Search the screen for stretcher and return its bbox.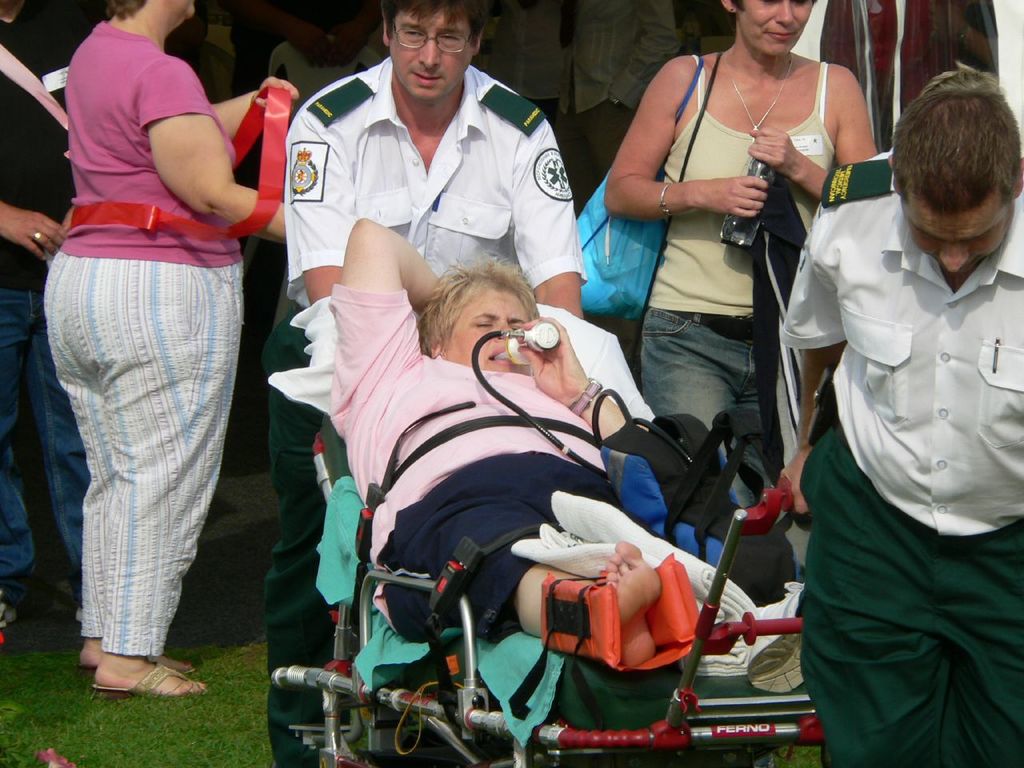
Found: bbox(263, 374, 829, 767).
